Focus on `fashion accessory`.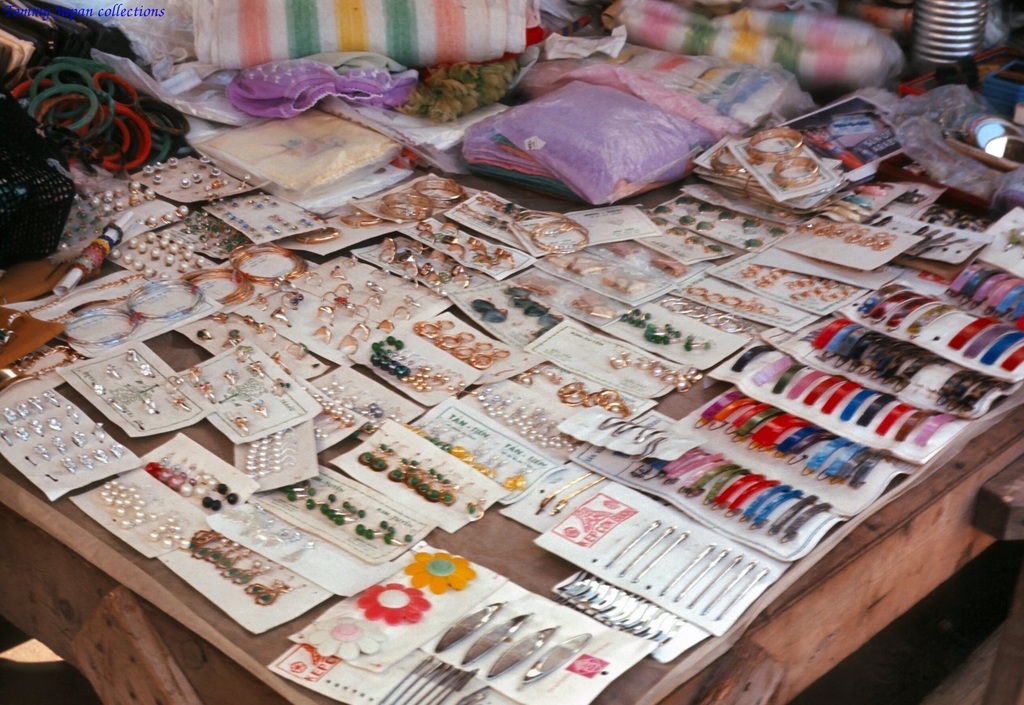
Focused at 380:191:433:224.
